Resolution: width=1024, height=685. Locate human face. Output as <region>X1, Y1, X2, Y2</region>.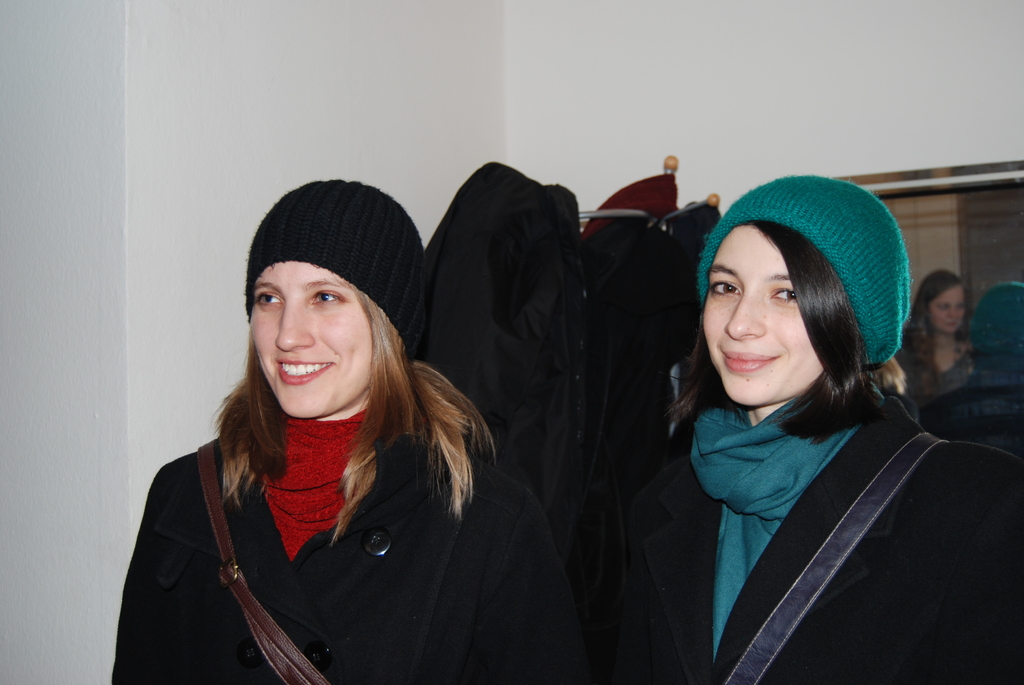
<region>250, 261, 374, 417</region>.
